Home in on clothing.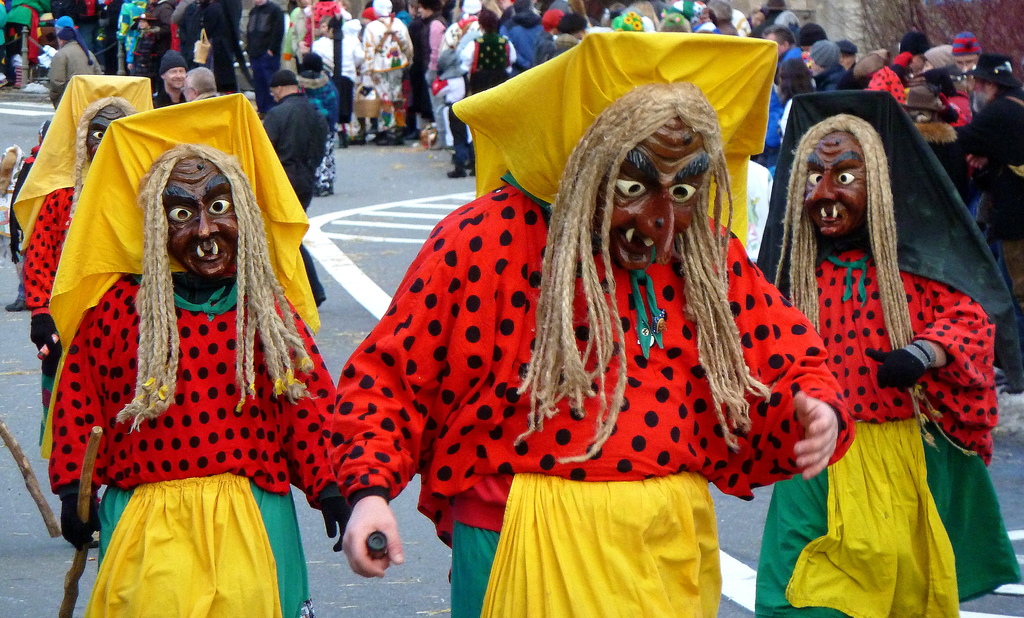
Homed in at l=202, t=0, r=240, b=86.
